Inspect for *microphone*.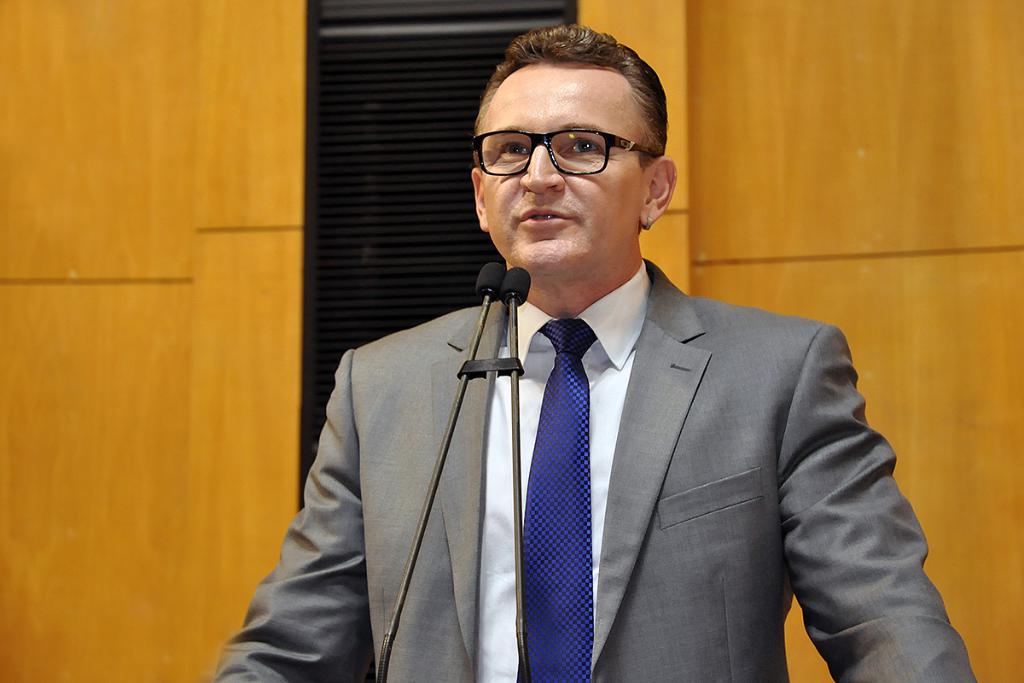
Inspection: crop(497, 264, 530, 680).
